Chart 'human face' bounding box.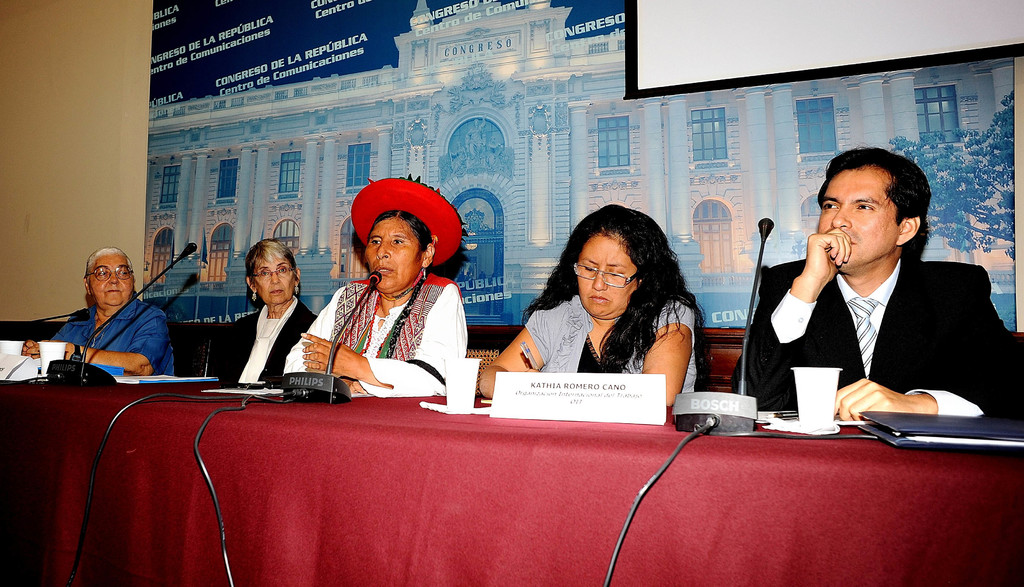
Charted: Rect(576, 233, 641, 321).
